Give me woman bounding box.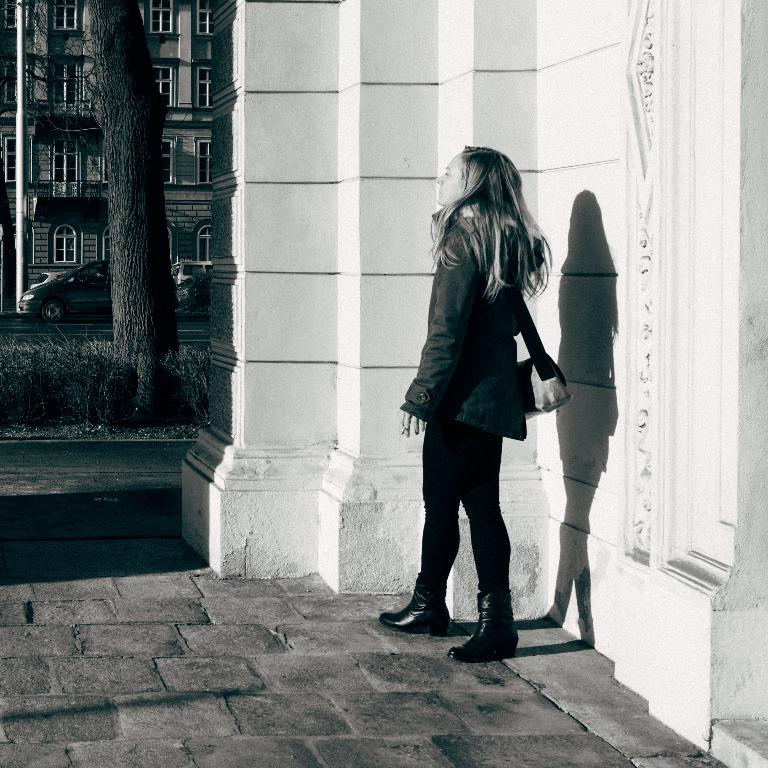
389,140,580,660.
